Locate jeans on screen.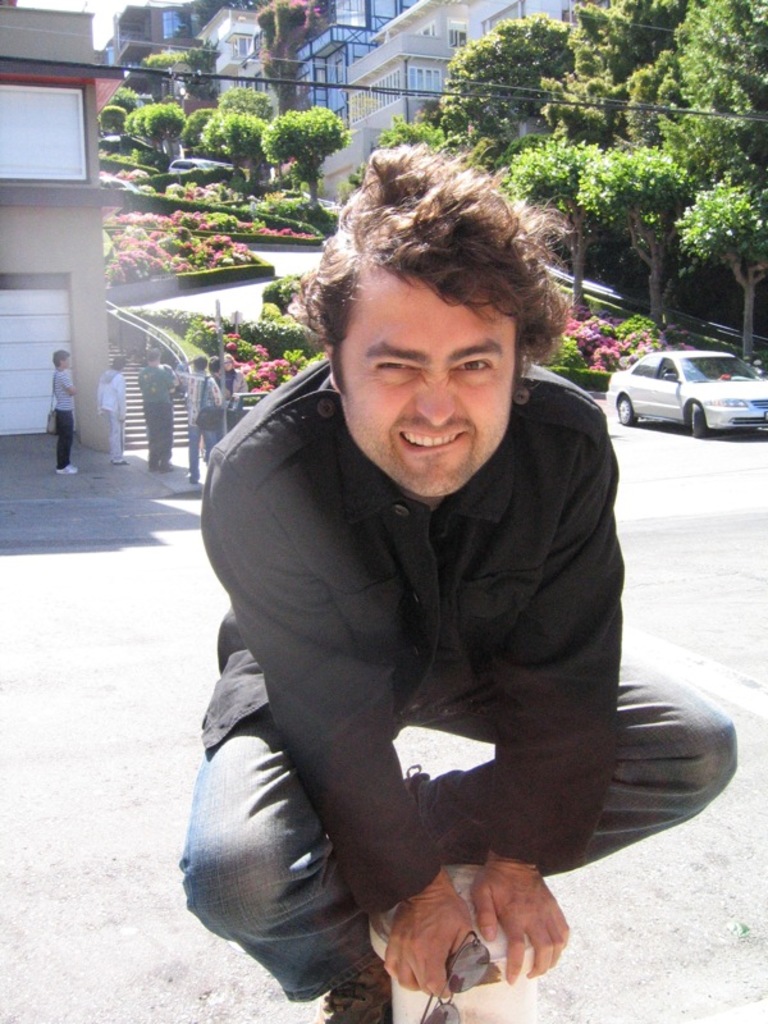
On screen at box(192, 425, 215, 483).
